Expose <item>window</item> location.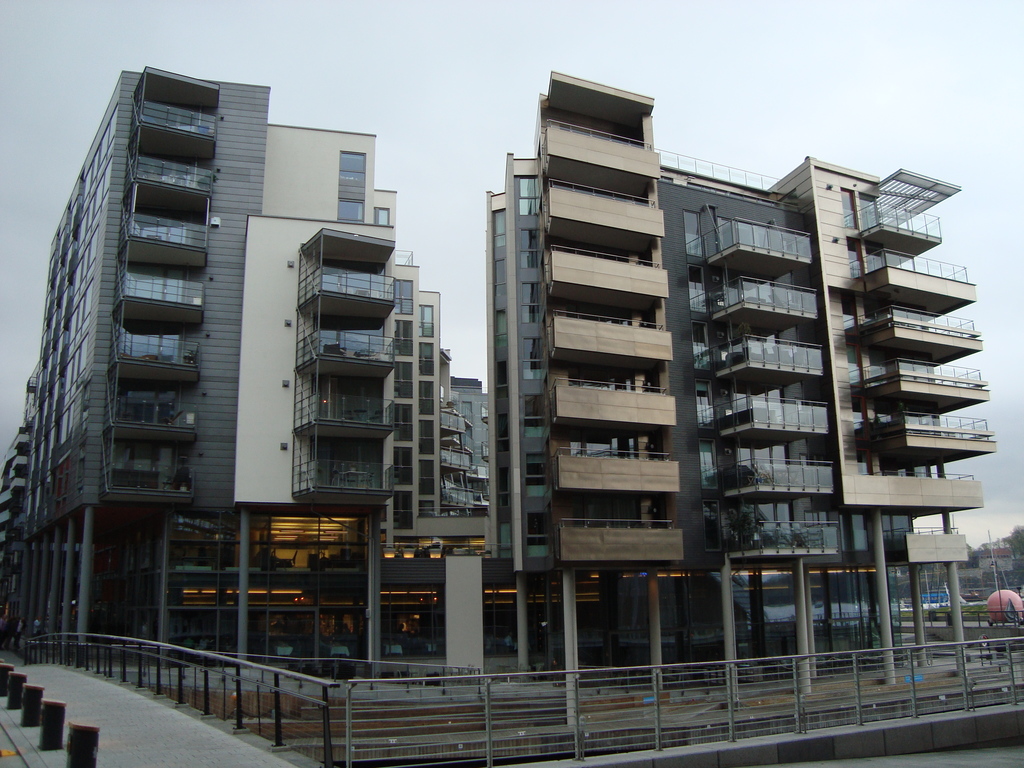
Exposed at locate(422, 308, 433, 341).
